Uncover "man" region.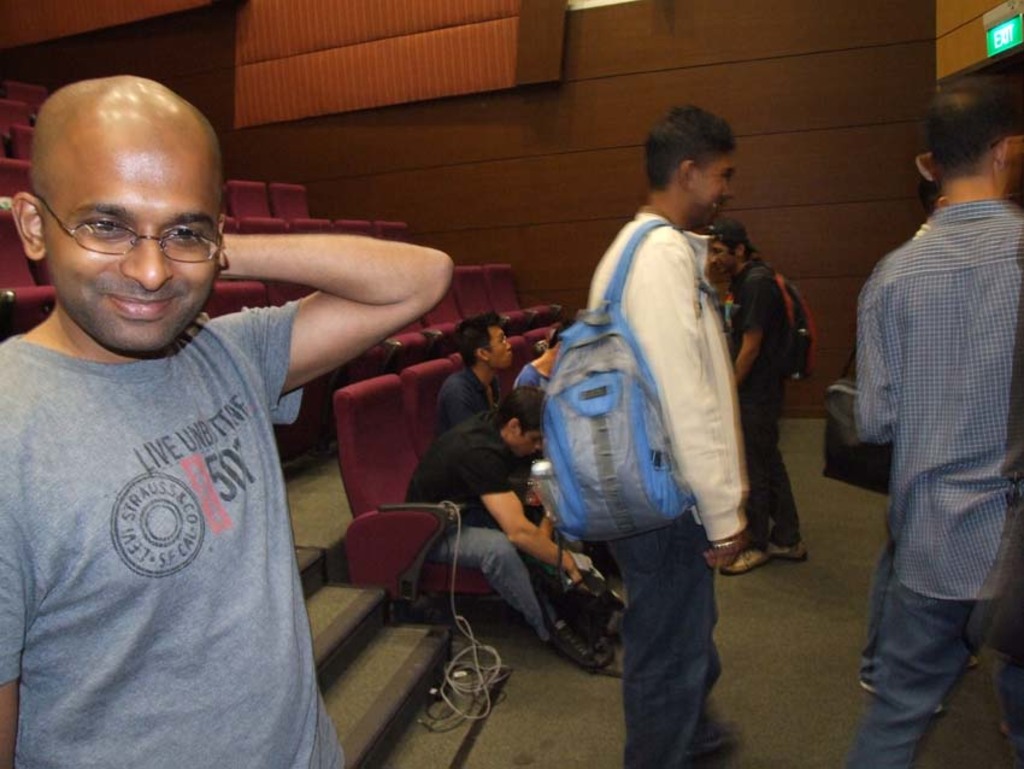
Uncovered: select_region(432, 307, 516, 444).
